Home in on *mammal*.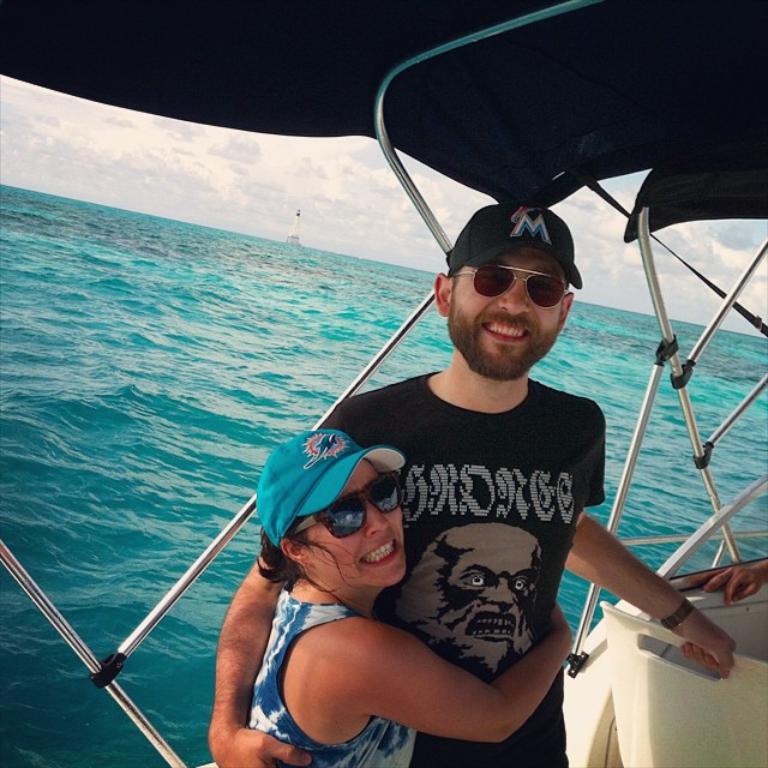
Homed in at Rect(703, 554, 767, 610).
